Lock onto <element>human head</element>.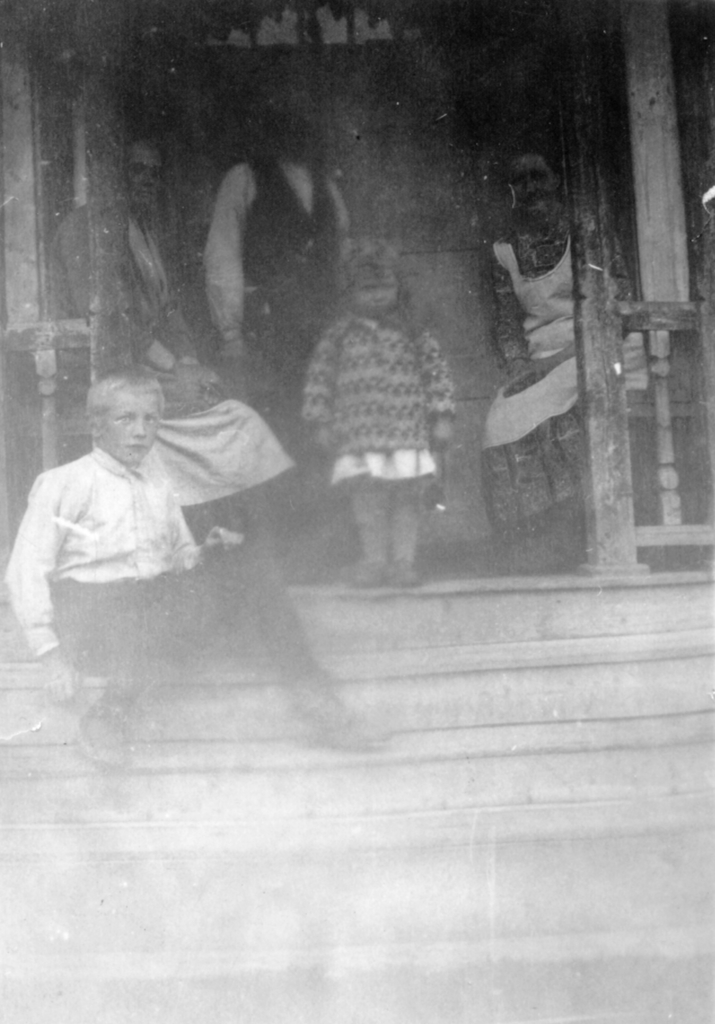
Locked: {"left": 352, "top": 254, "right": 405, "bottom": 321}.
